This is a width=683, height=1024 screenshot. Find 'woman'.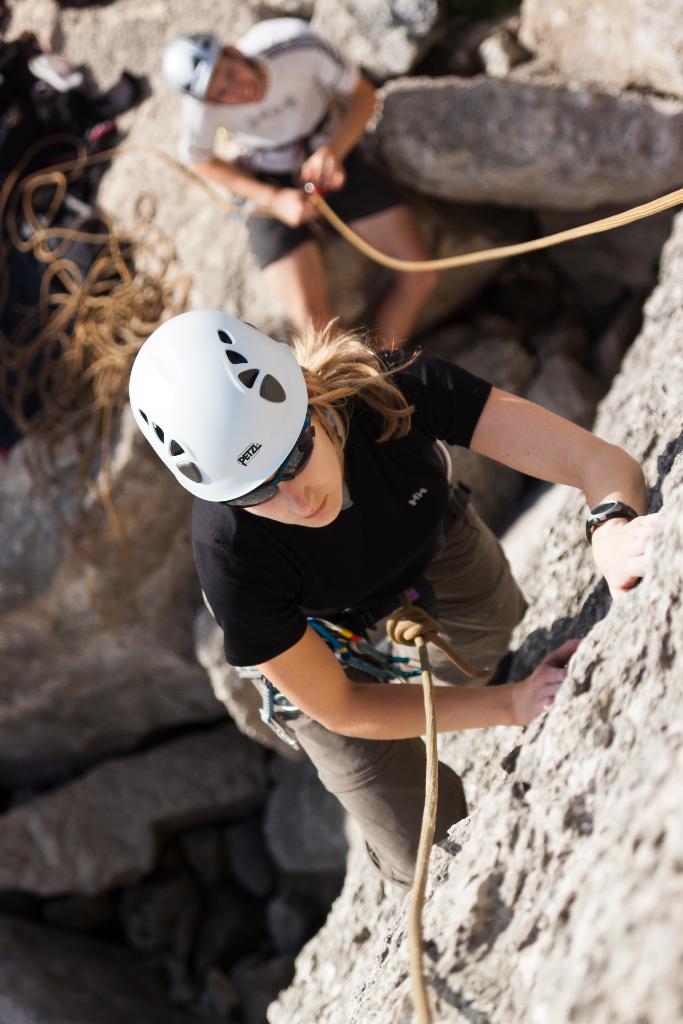
Bounding box: 155, 6, 434, 364.
